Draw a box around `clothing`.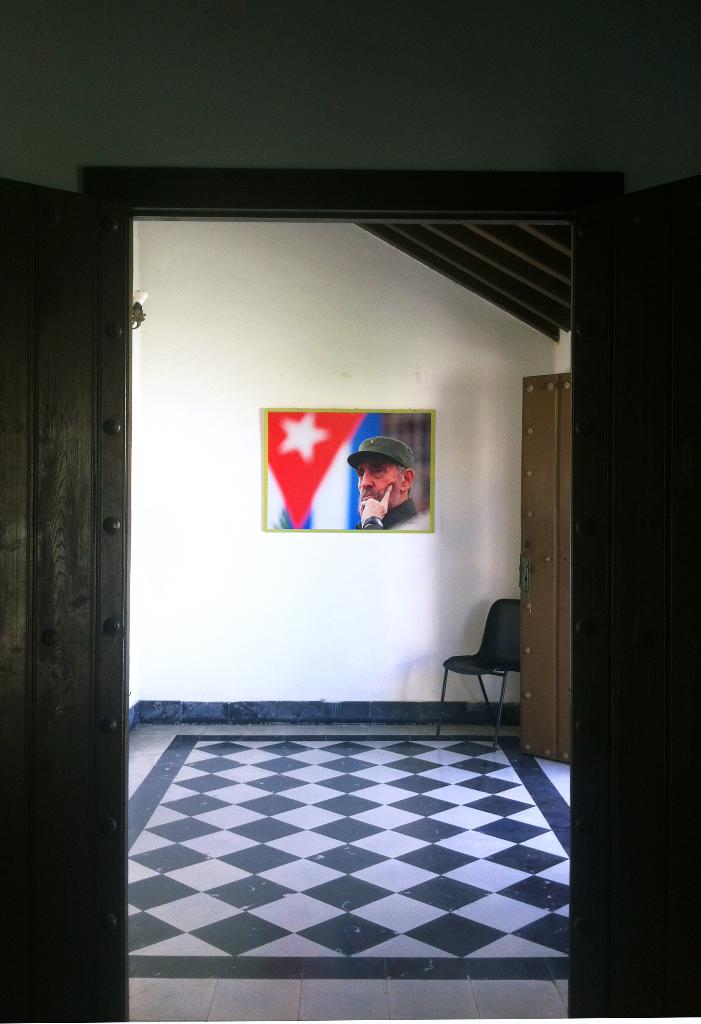
l=362, t=500, r=417, b=529.
